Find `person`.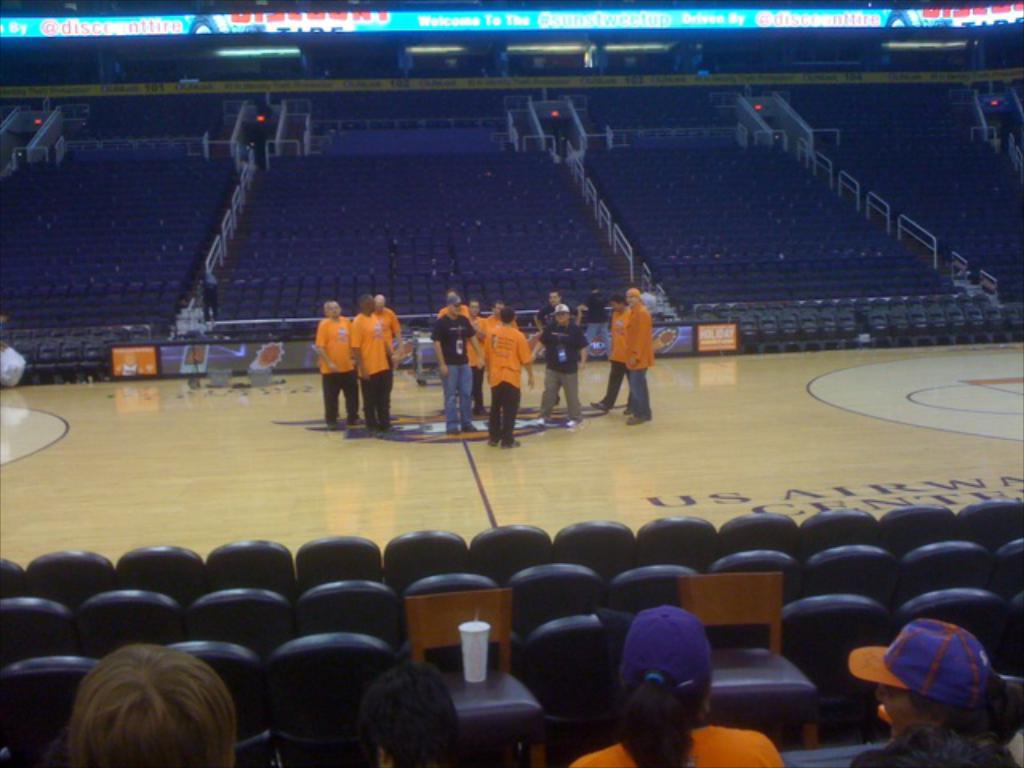
350, 288, 389, 434.
